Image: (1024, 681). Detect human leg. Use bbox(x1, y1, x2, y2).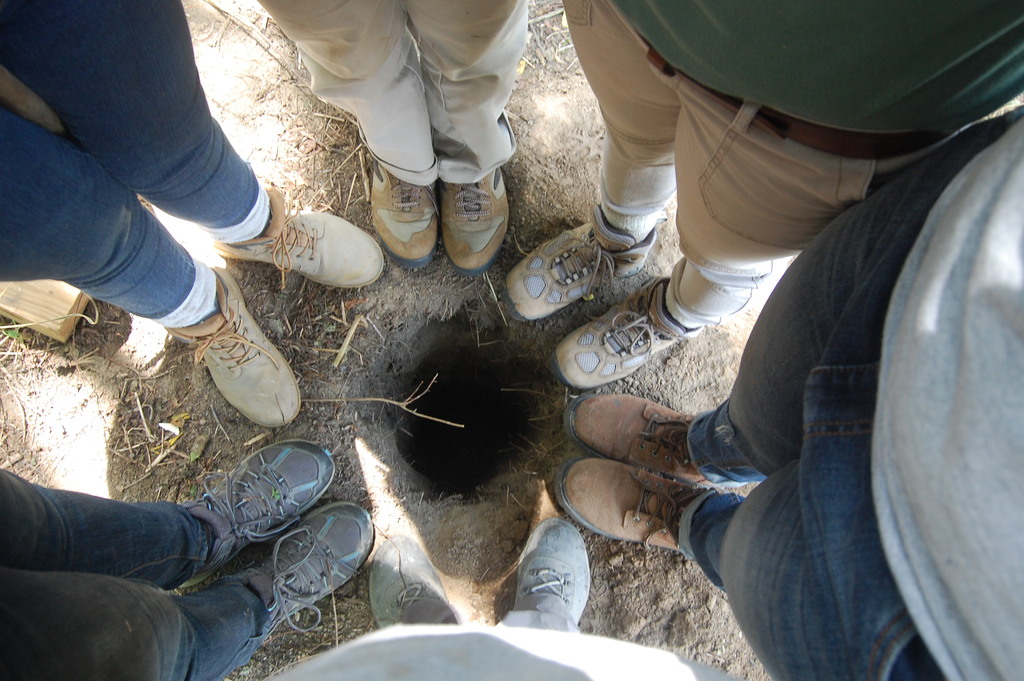
bbox(502, 0, 674, 321).
